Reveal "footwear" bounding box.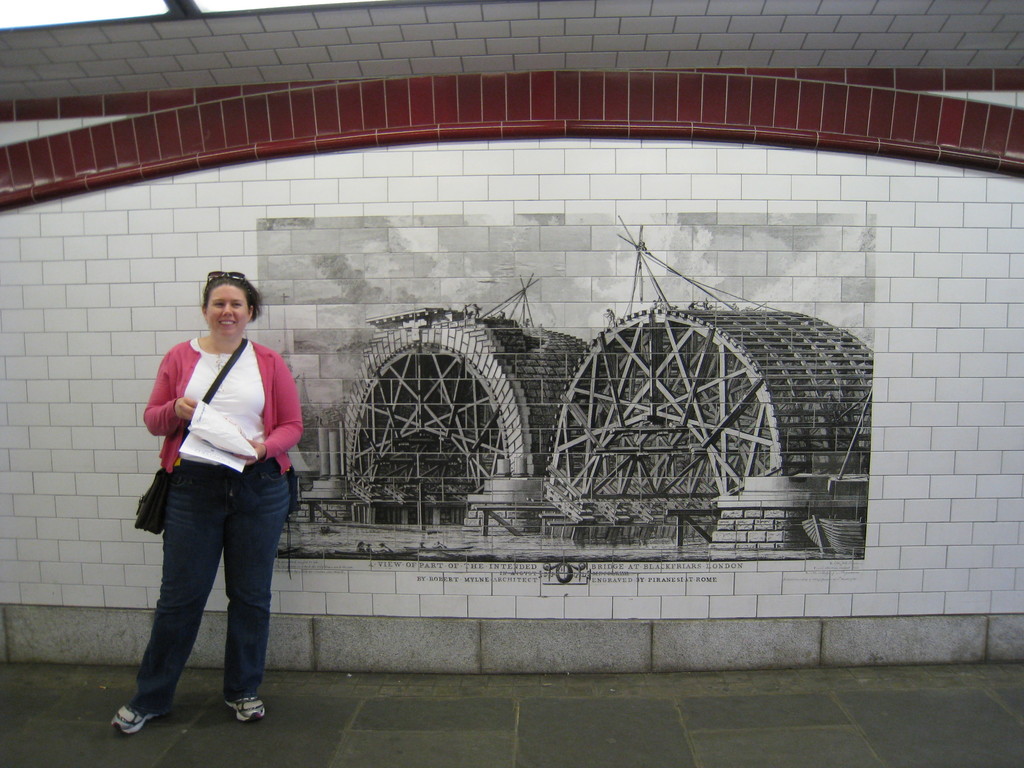
Revealed: {"left": 227, "top": 688, "right": 266, "bottom": 725}.
